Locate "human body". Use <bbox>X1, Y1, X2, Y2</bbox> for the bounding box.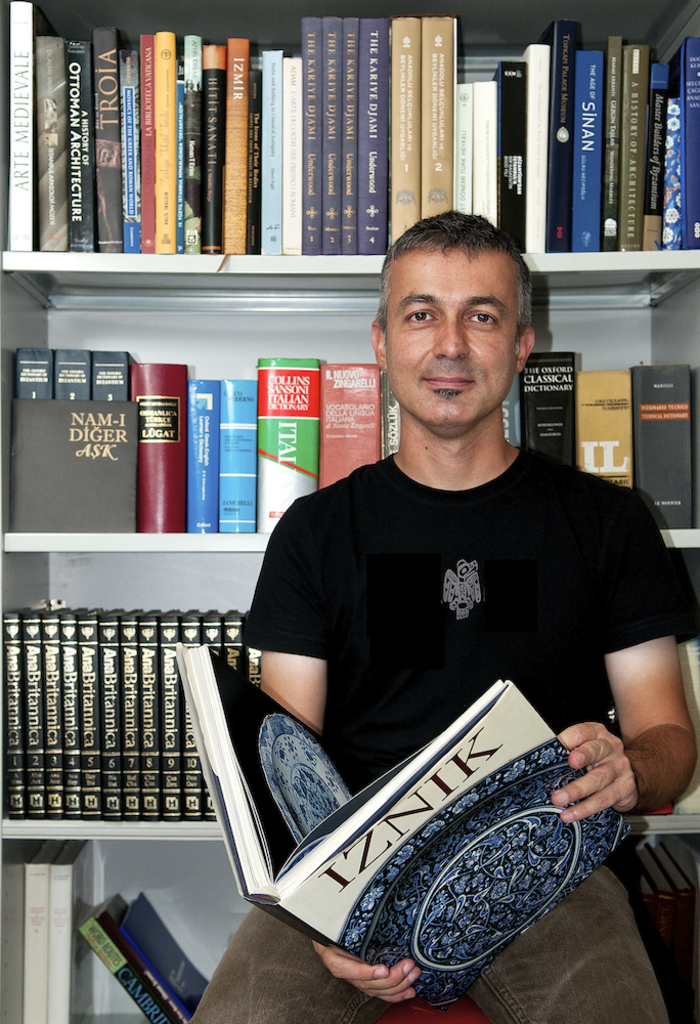
<bbox>248, 249, 653, 1004</bbox>.
